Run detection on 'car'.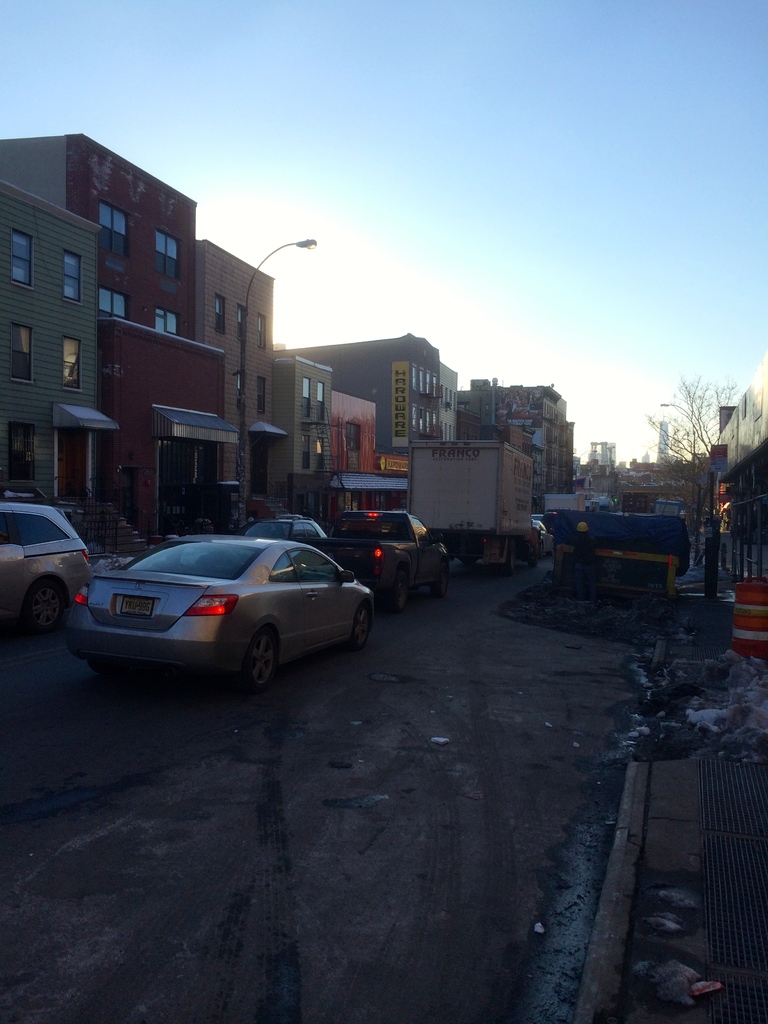
Result: bbox(66, 532, 381, 693).
